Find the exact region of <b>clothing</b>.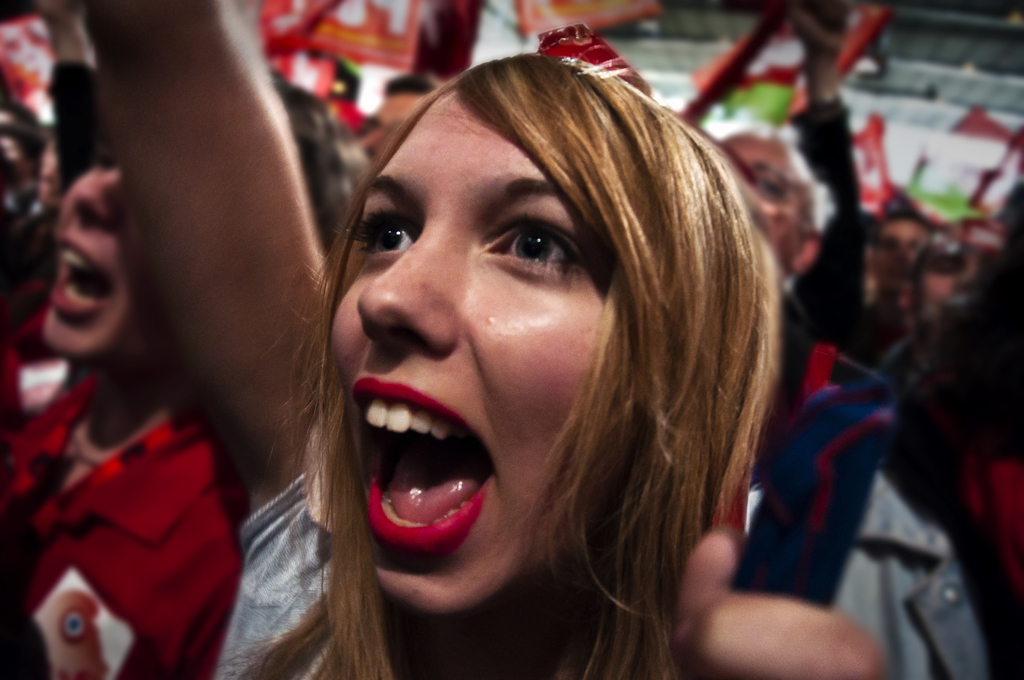
Exact region: 188/477/400/679.
